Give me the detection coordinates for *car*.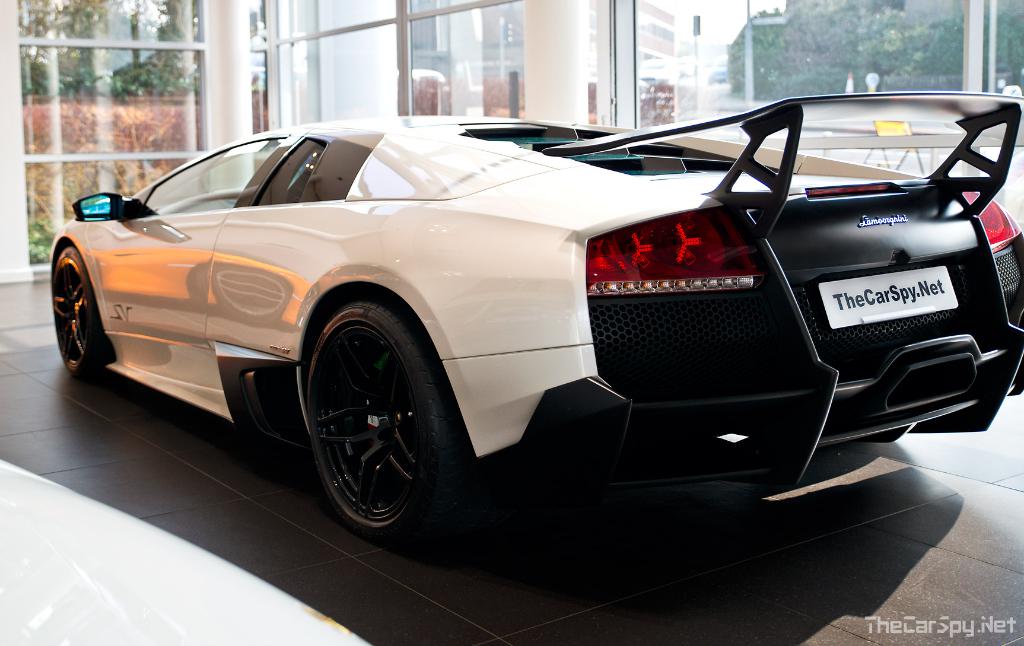
(38, 107, 1023, 570).
